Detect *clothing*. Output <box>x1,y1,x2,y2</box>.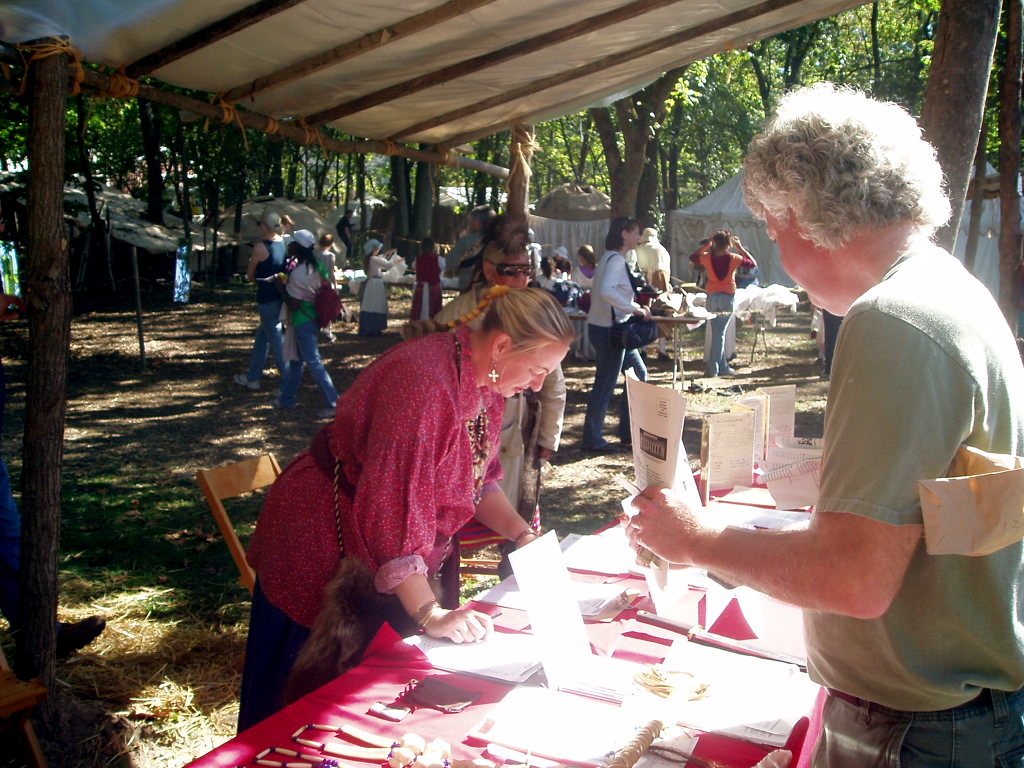
<box>235,327,503,730</box>.
